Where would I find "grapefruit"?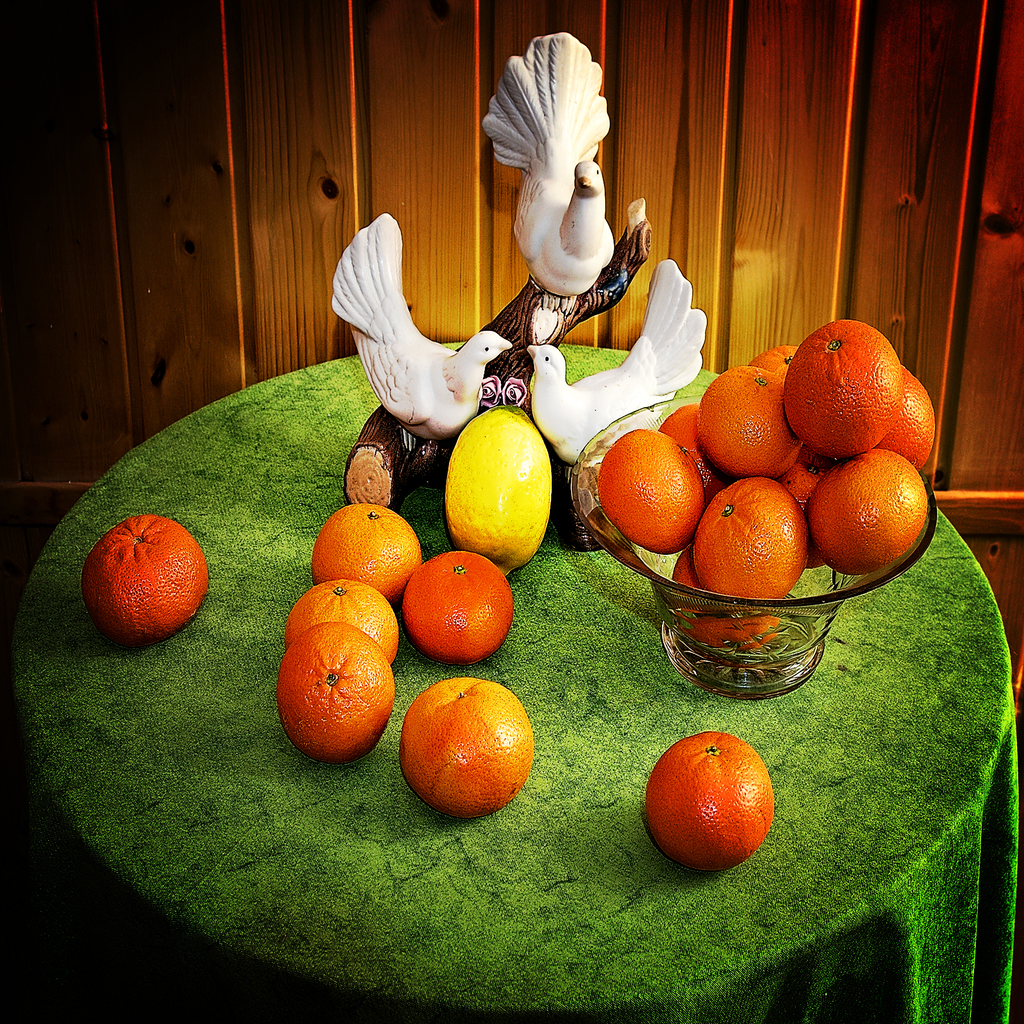
At 275 624 399 760.
